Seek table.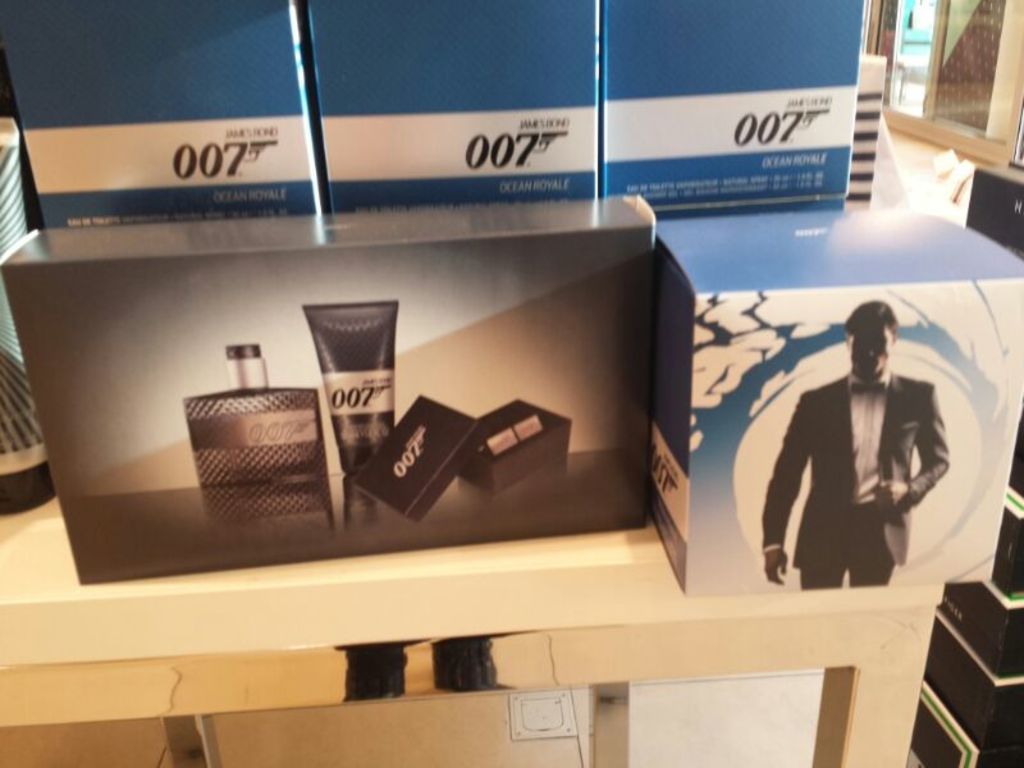
x1=0 y1=471 x2=946 y2=767.
